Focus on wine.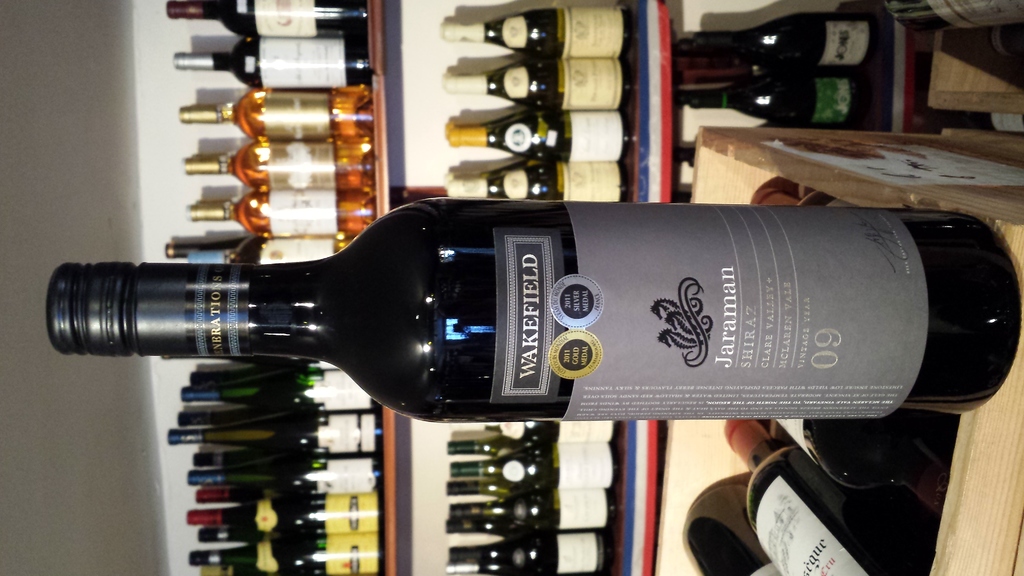
Focused at Rect(186, 495, 381, 534).
